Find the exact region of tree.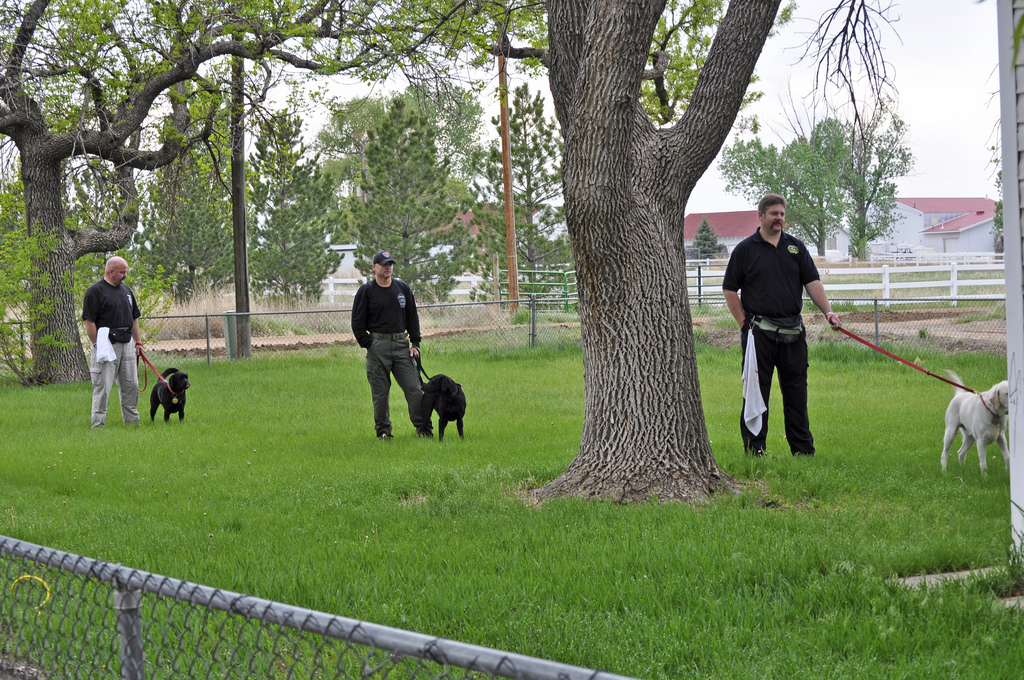
Exact region: bbox=(339, 93, 466, 306).
